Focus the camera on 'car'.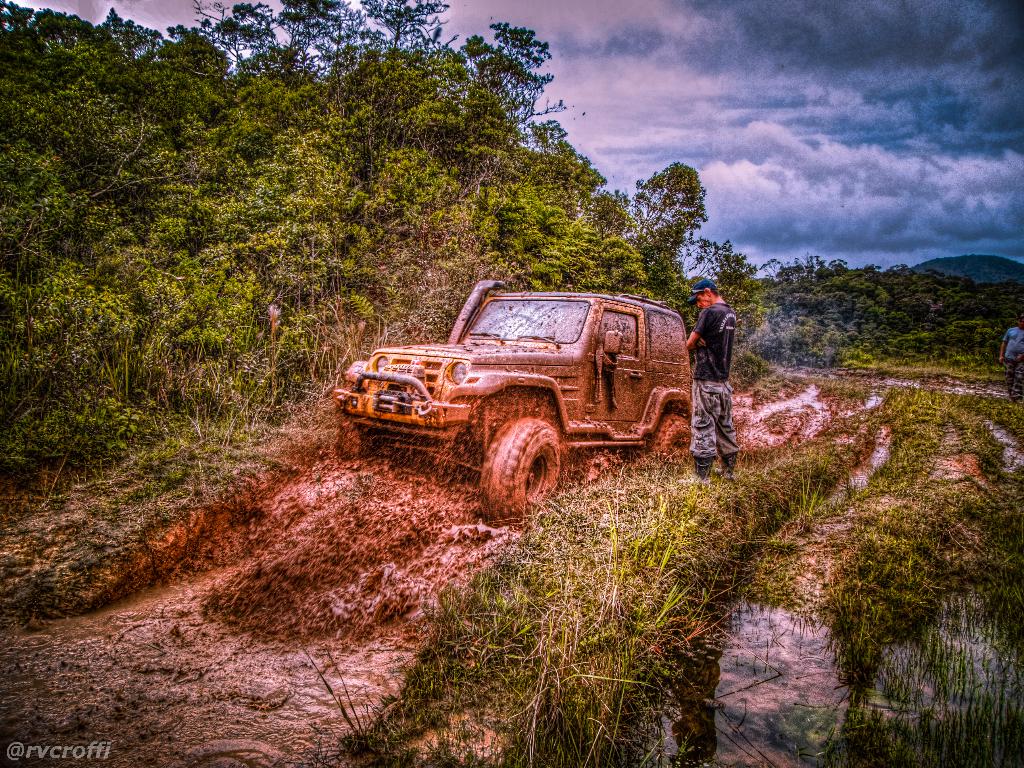
Focus region: pyautogui.locateOnScreen(336, 275, 720, 510).
